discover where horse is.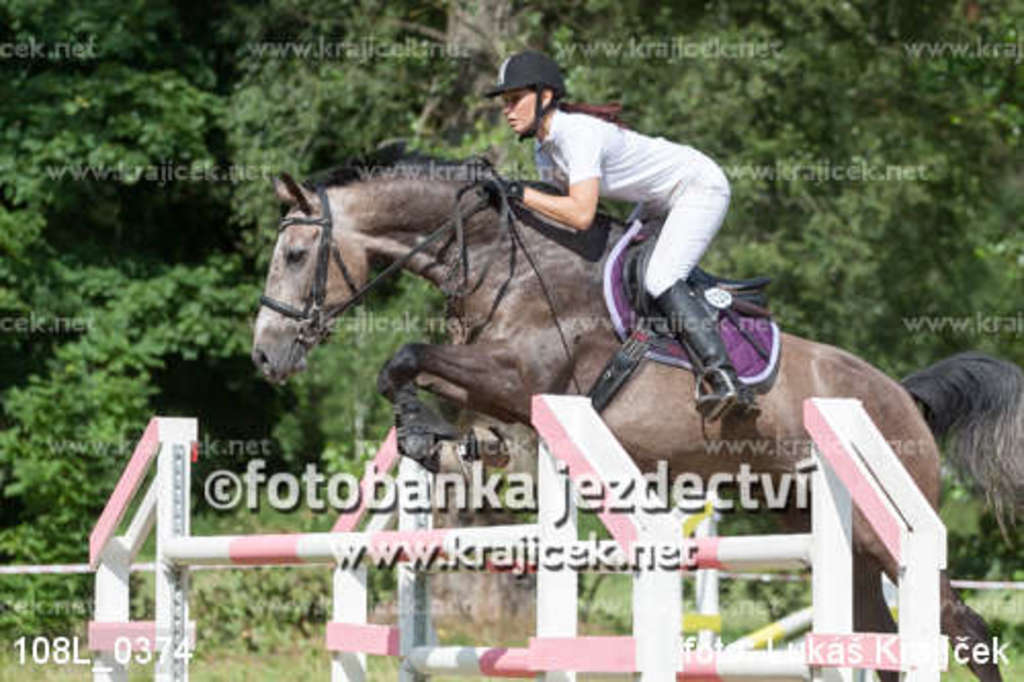
Discovered at 250,135,1022,680.
